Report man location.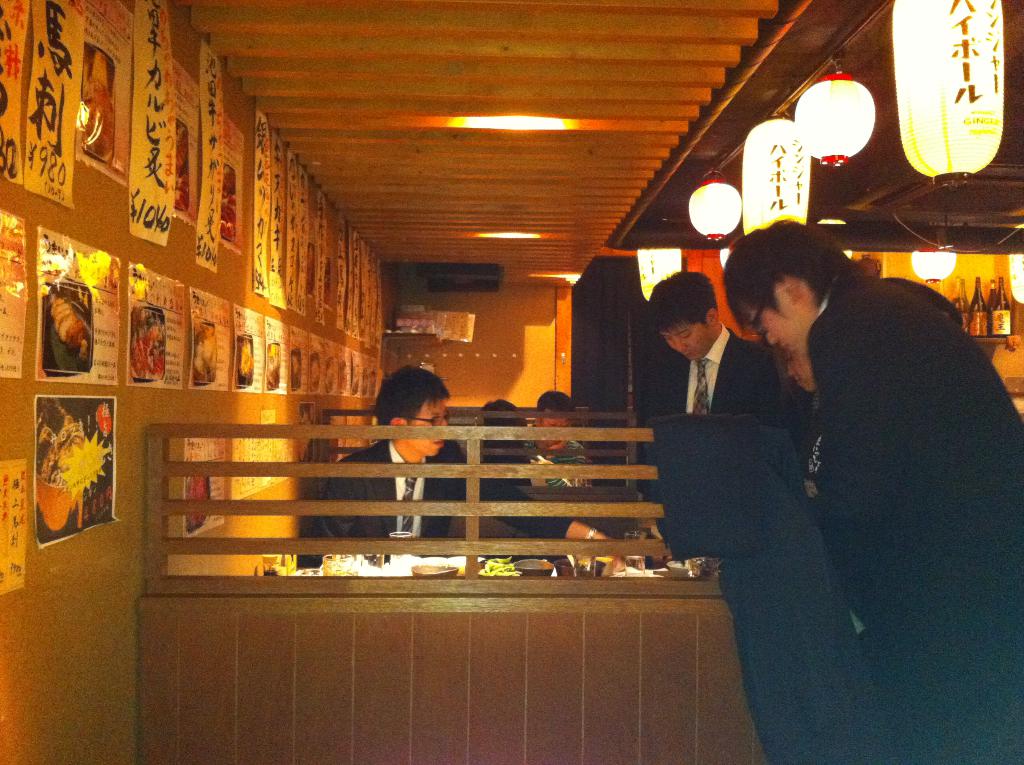
Report: [left=523, top=391, right=589, bottom=490].
